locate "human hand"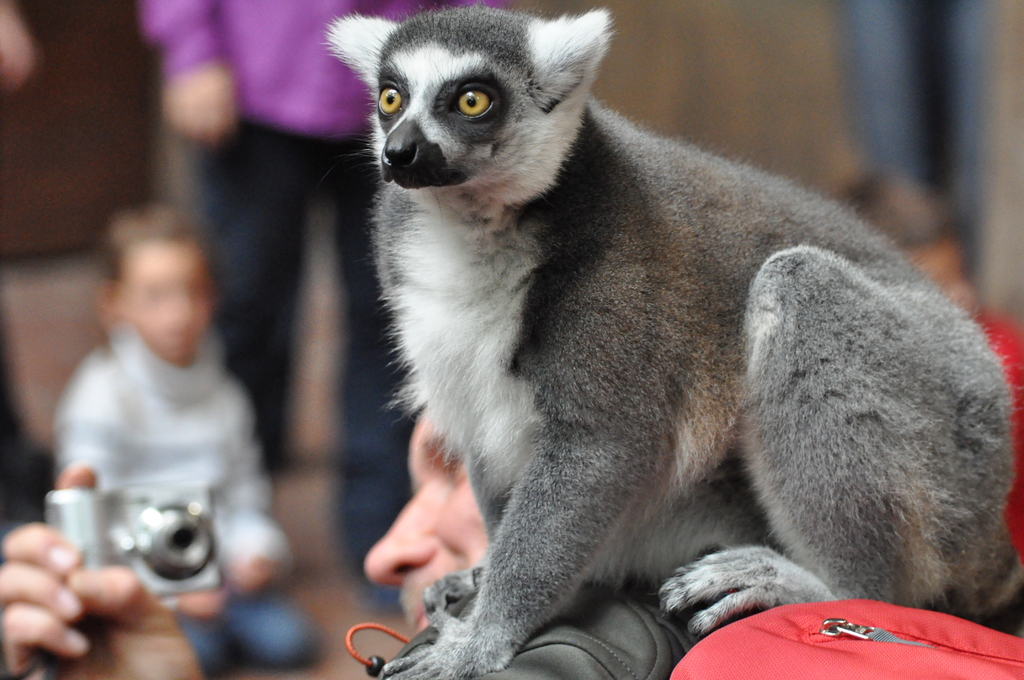
x1=2 y1=538 x2=187 y2=666
